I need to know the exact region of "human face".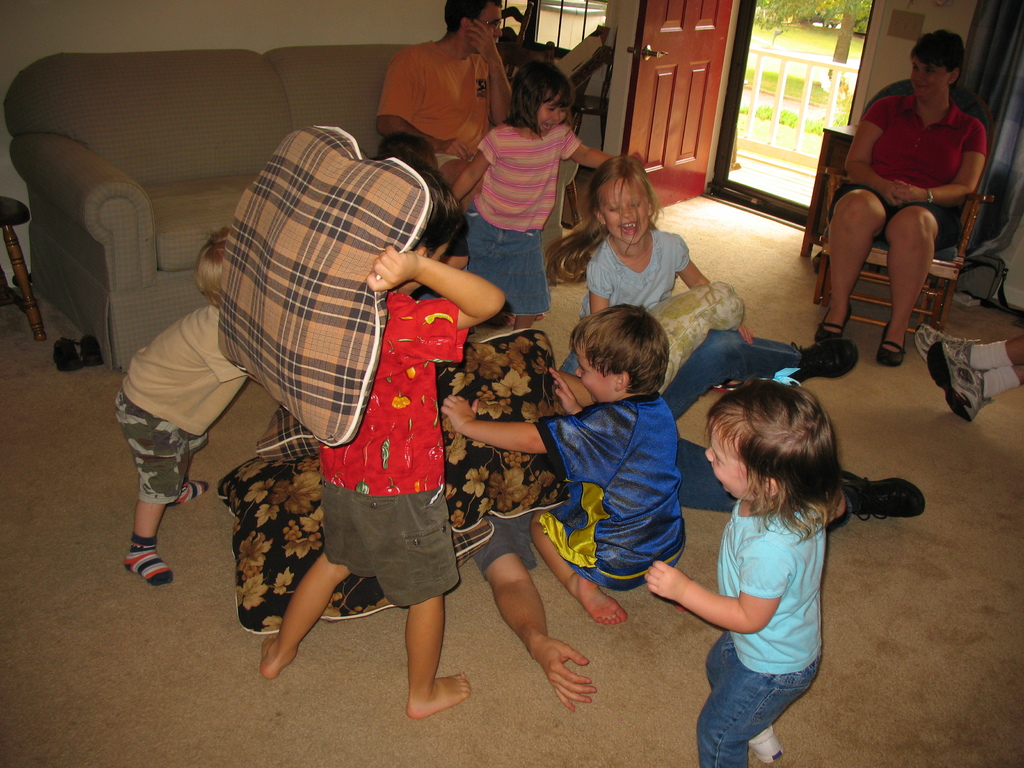
Region: [576, 353, 623, 404].
